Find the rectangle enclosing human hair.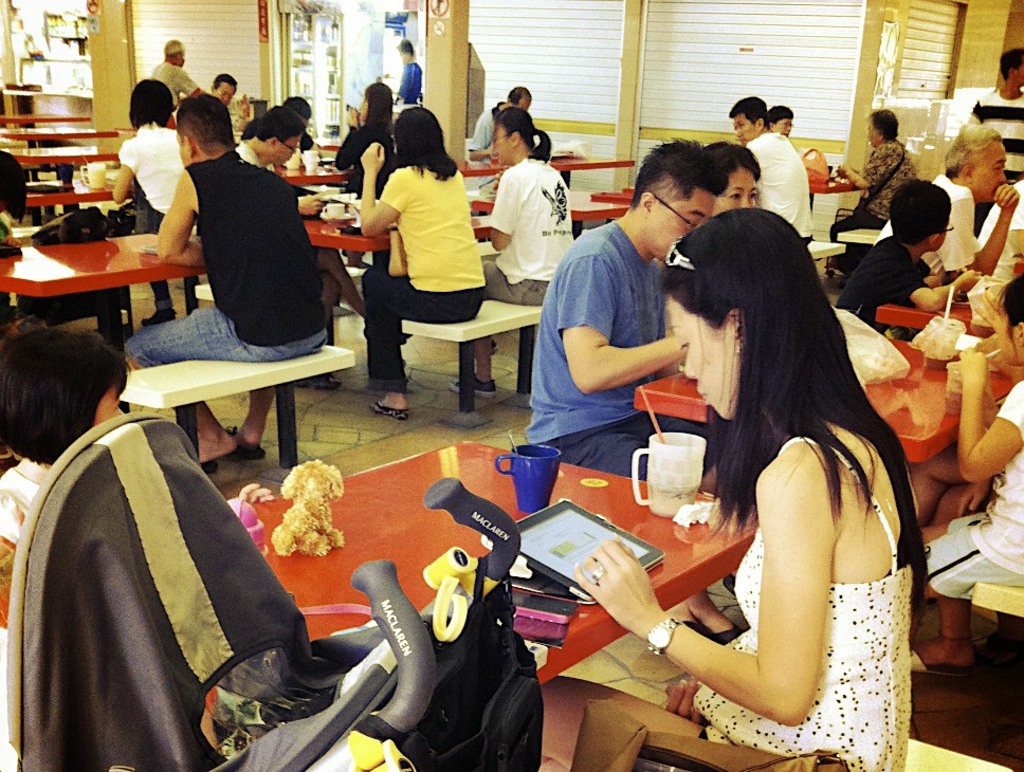
(left=870, top=109, right=900, bottom=145).
